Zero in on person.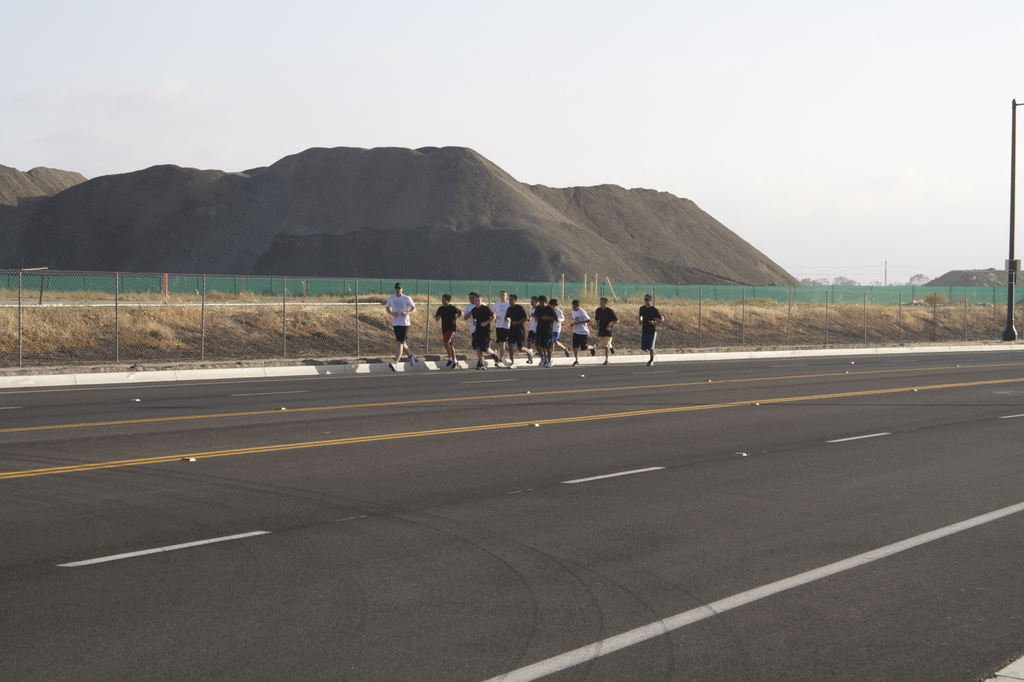
Zeroed in: bbox=(502, 299, 522, 362).
